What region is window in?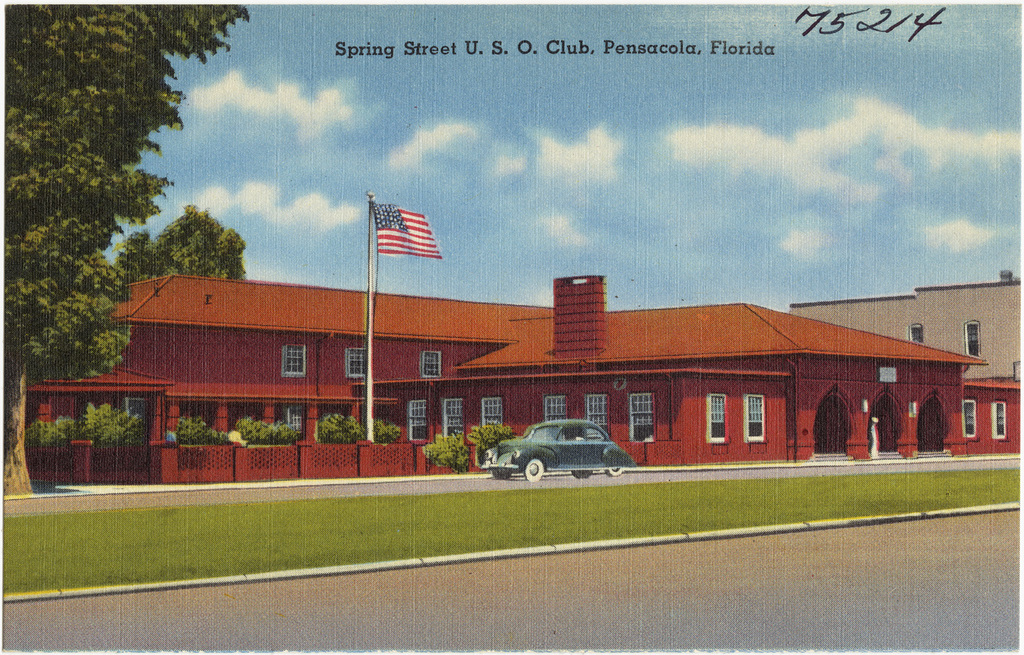
989,395,1010,442.
